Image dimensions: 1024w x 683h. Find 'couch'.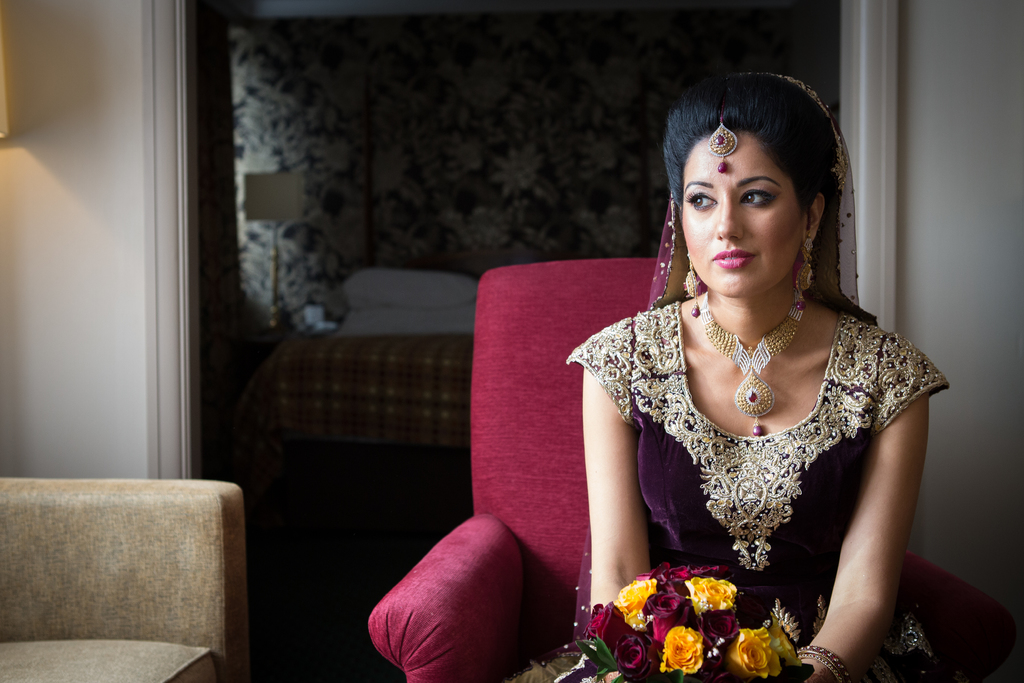
box=[0, 474, 262, 673].
